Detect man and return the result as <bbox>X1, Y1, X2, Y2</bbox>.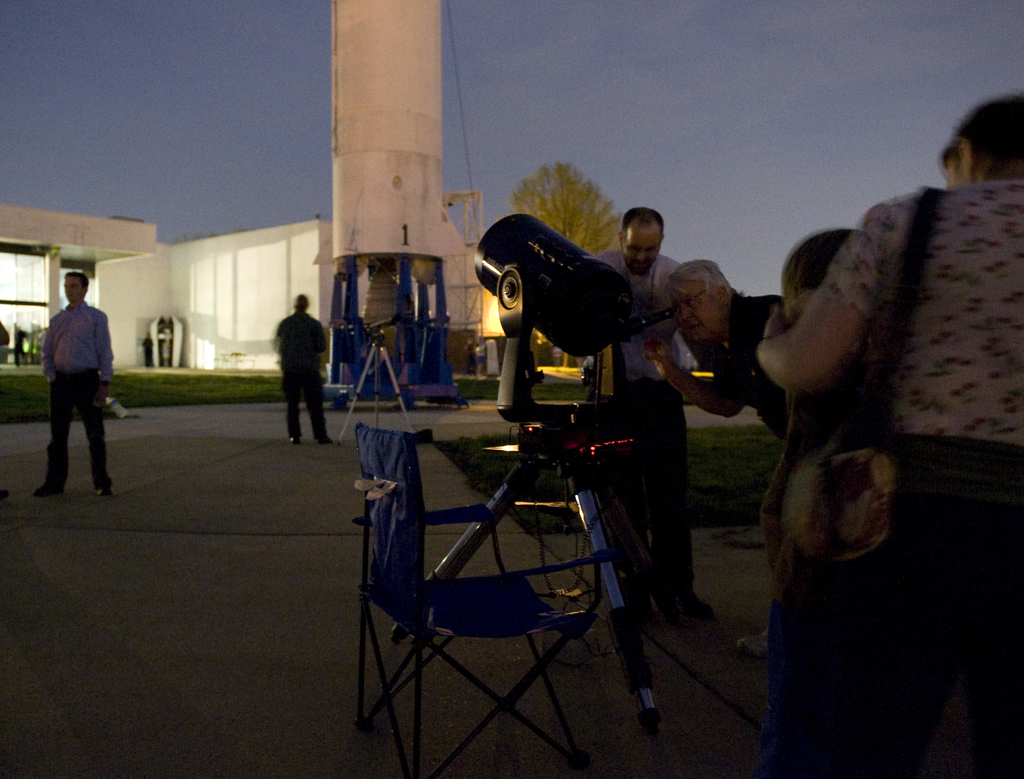
<bbox>269, 293, 333, 443</bbox>.
